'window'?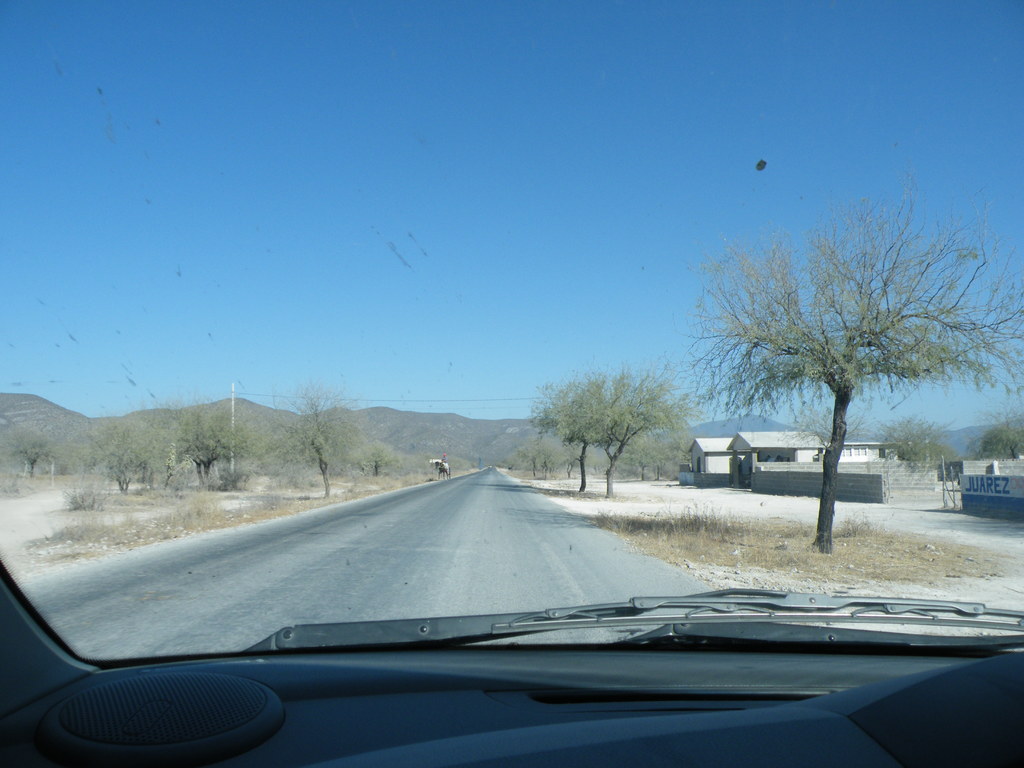
[x1=698, y1=455, x2=703, y2=474]
